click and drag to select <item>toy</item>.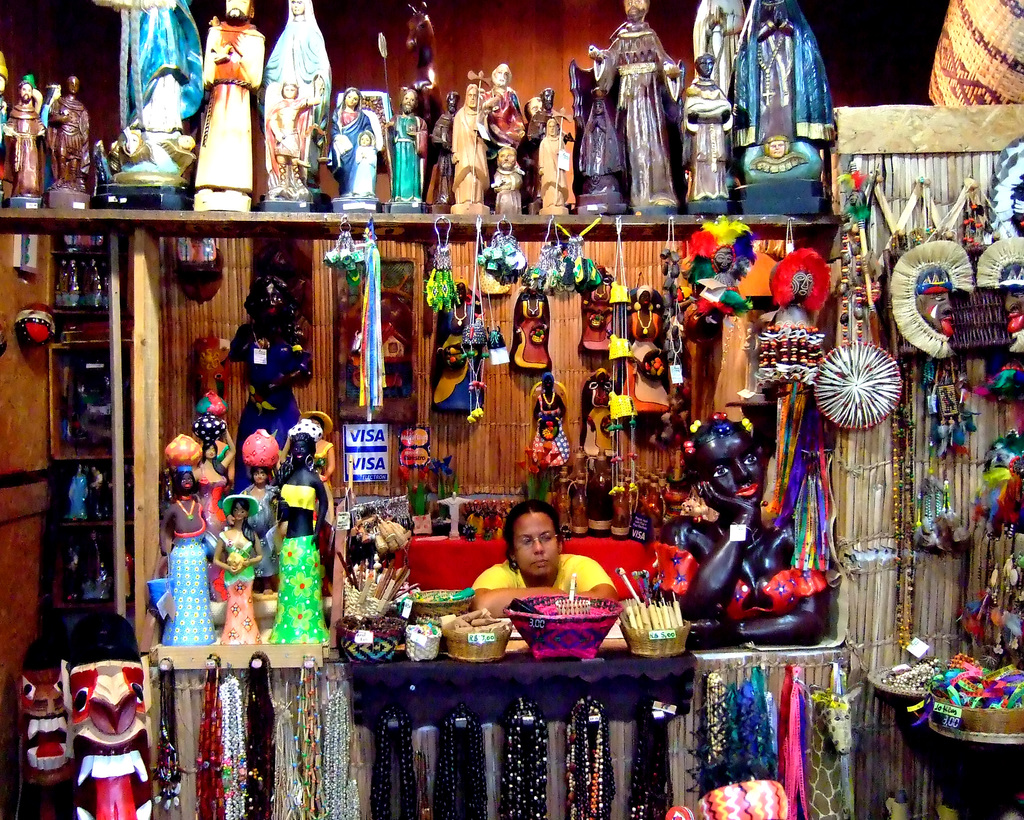
Selection: (left=26, top=612, right=160, bottom=809).
